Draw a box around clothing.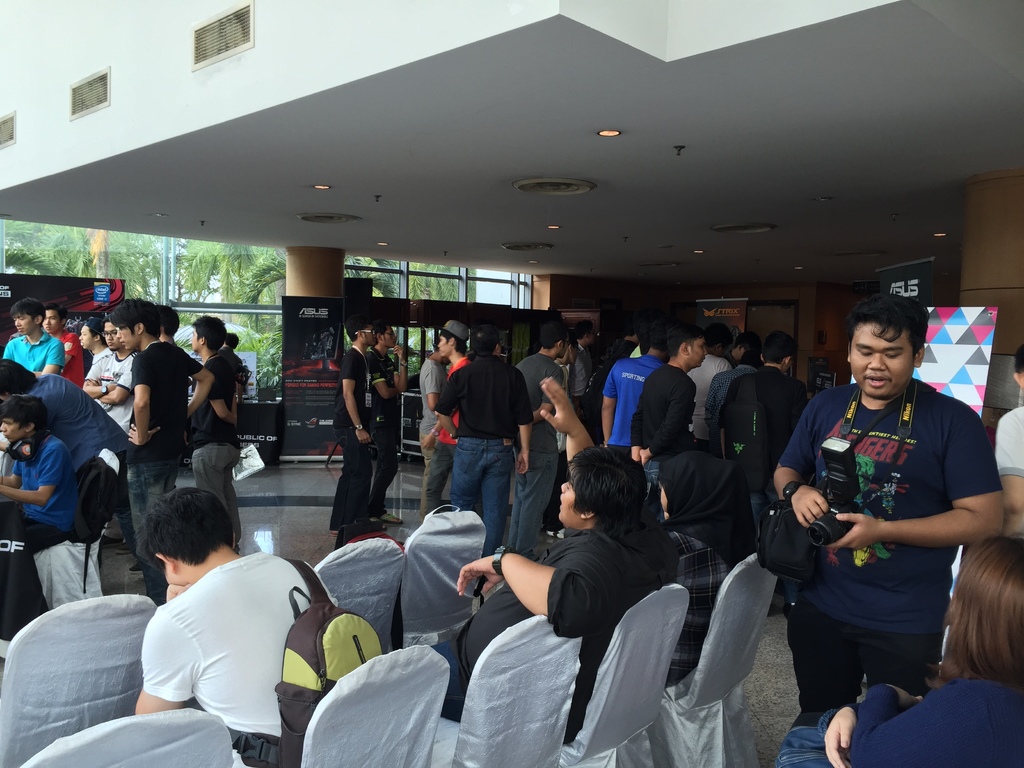
locate(435, 356, 535, 557).
